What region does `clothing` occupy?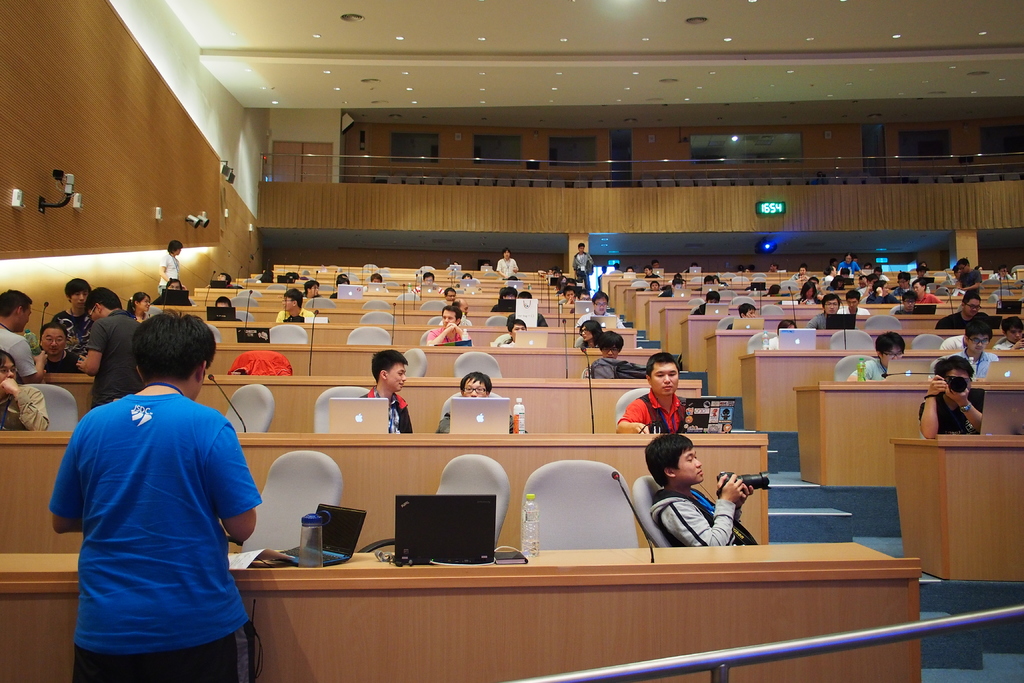
x1=849, y1=358, x2=891, y2=381.
